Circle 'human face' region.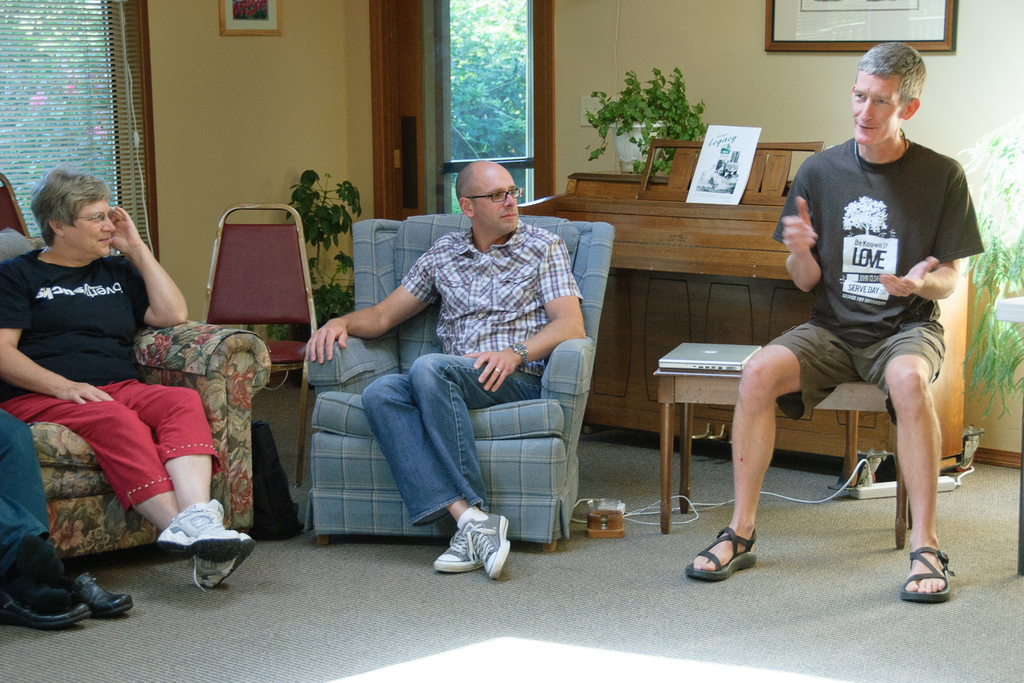
Region: <bbox>472, 162, 524, 236</bbox>.
